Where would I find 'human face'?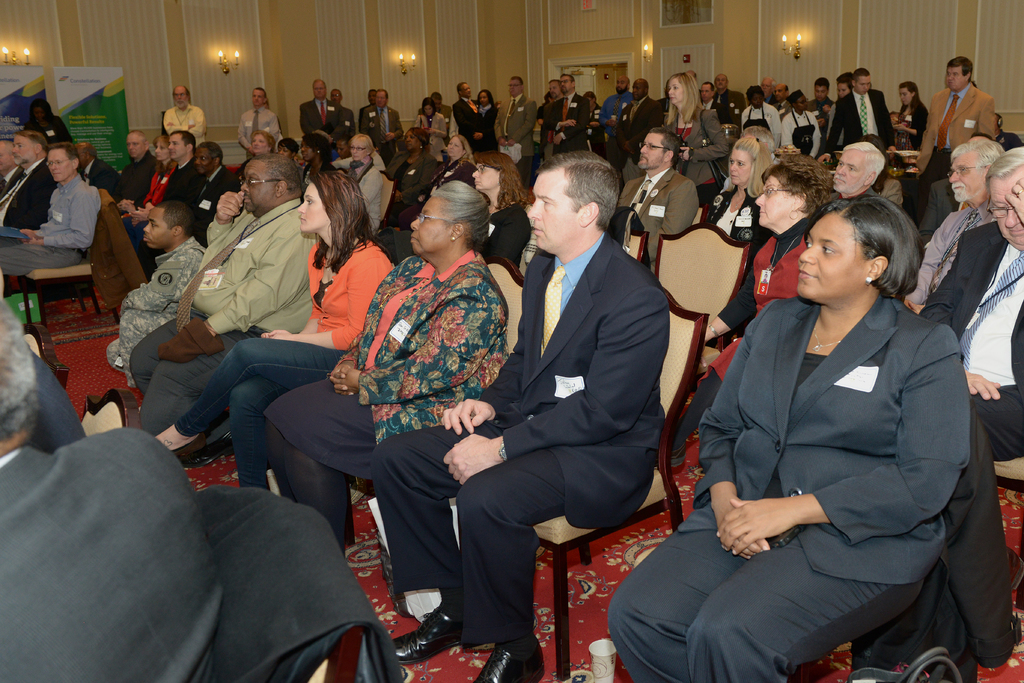
At (775, 83, 787, 101).
